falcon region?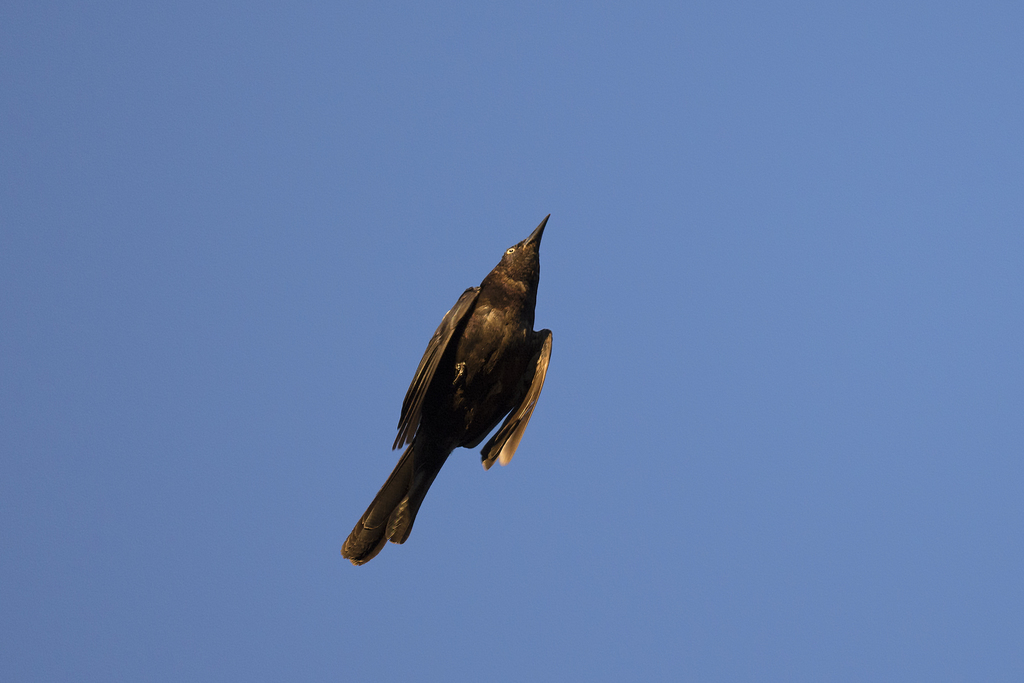
x1=339, y1=217, x2=556, y2=577
